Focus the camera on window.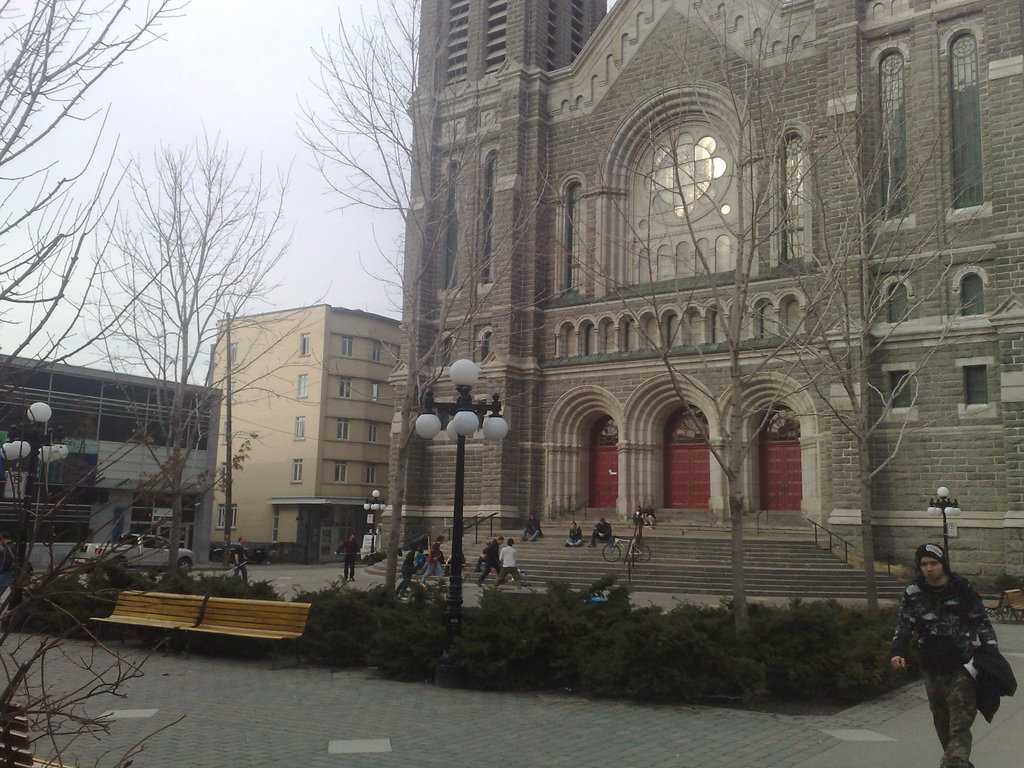
Focus region: box(741, 401, 806, 521).
